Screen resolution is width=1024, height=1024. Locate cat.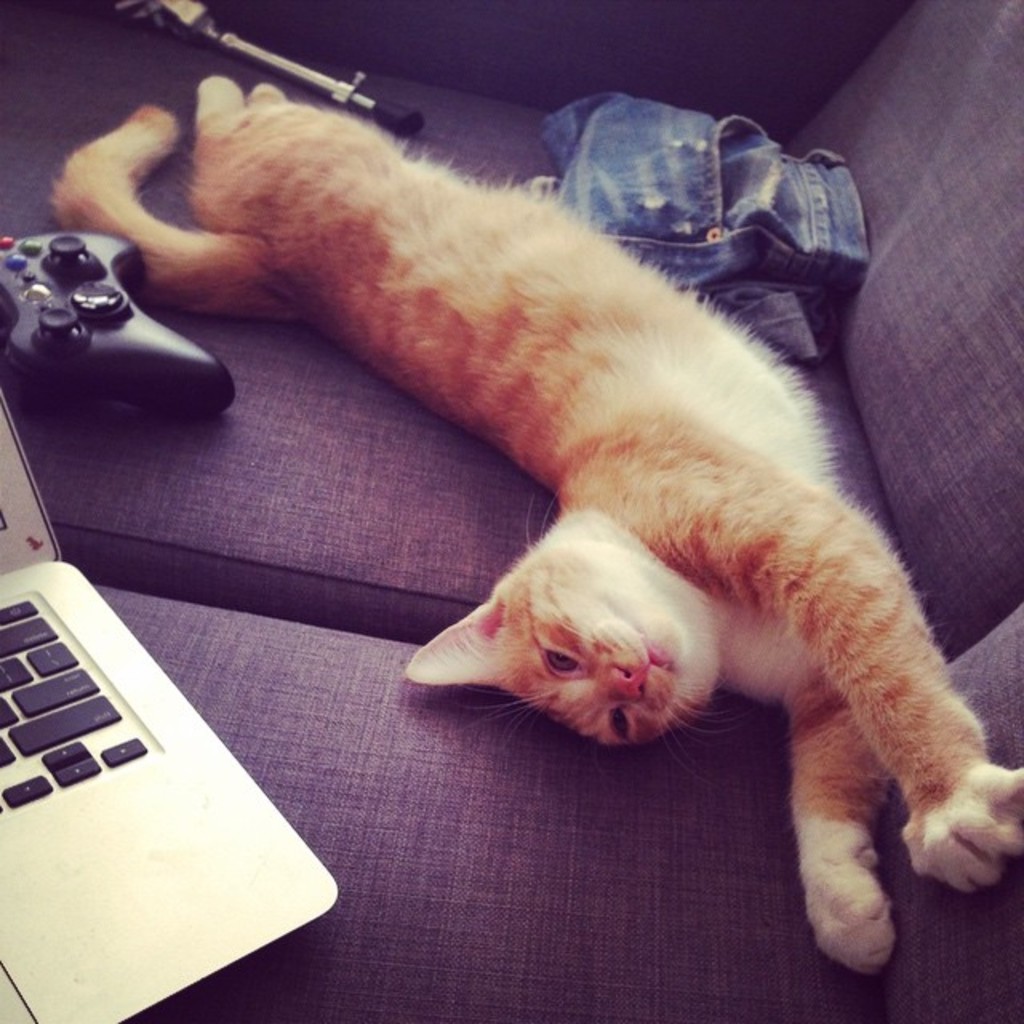
detection(50, 72, 1022, 981).
